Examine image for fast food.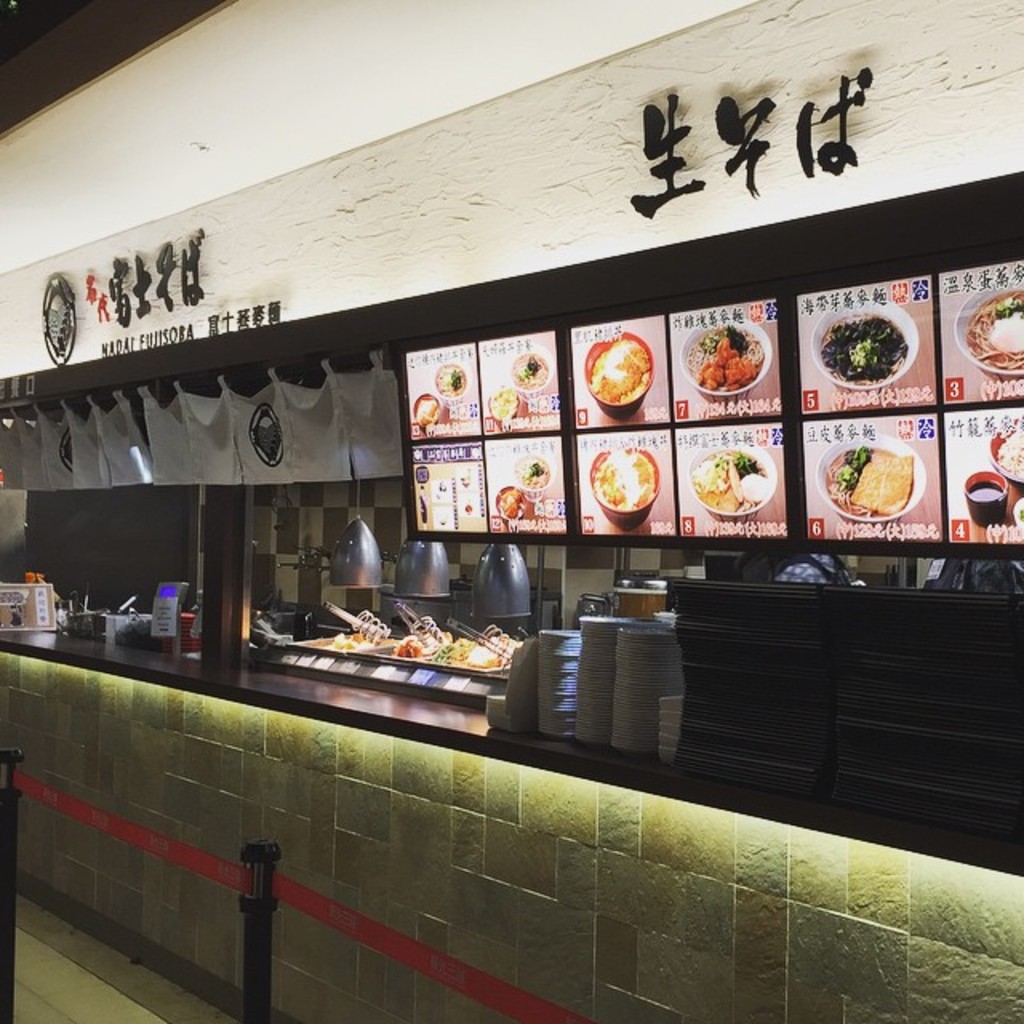
Examination result: (x1=590, y1=338, x2=643, y2=400).
